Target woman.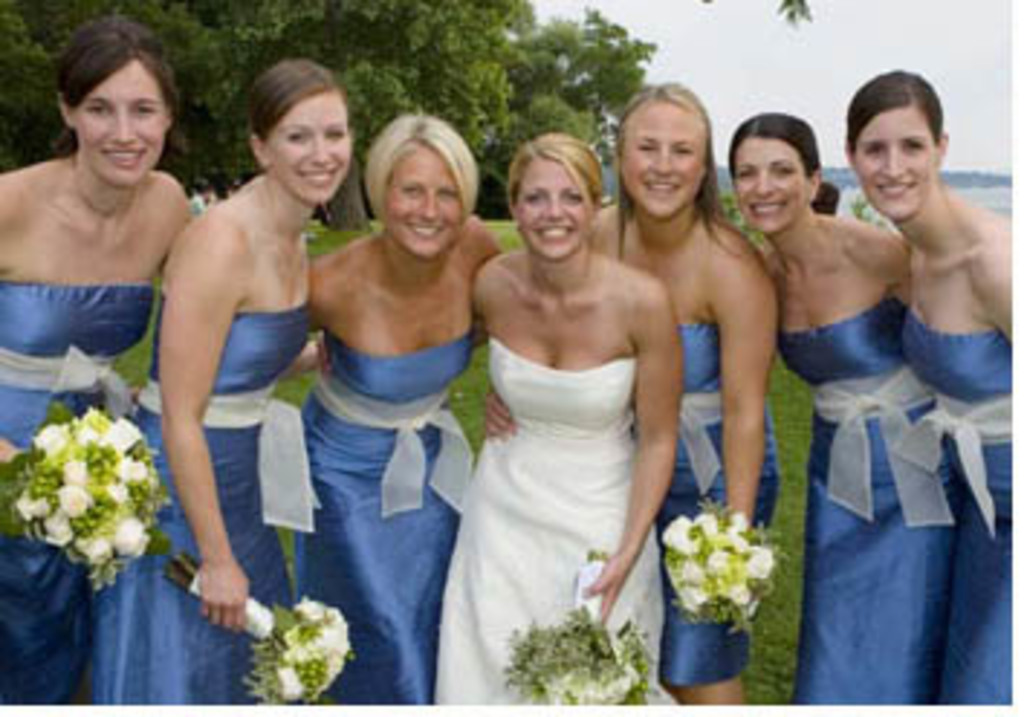
Target region: {"left": 312, "top": 136, "right": 677, "bottom": 705}.
